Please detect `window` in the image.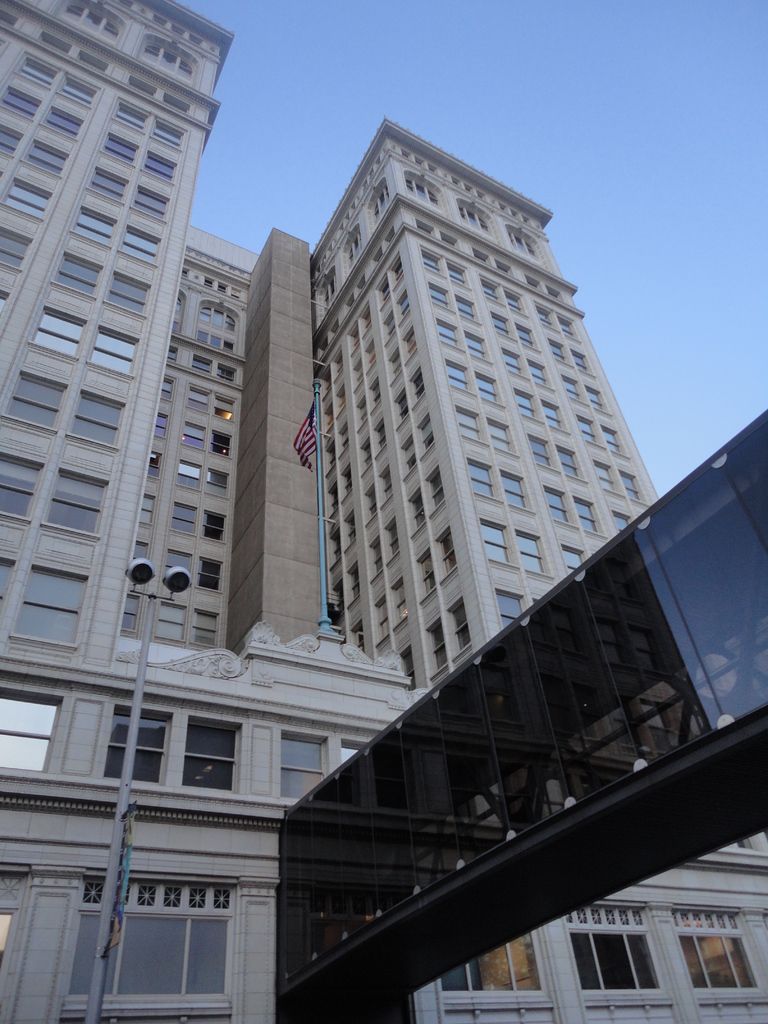
Rect(360, 300, 374, 335).
